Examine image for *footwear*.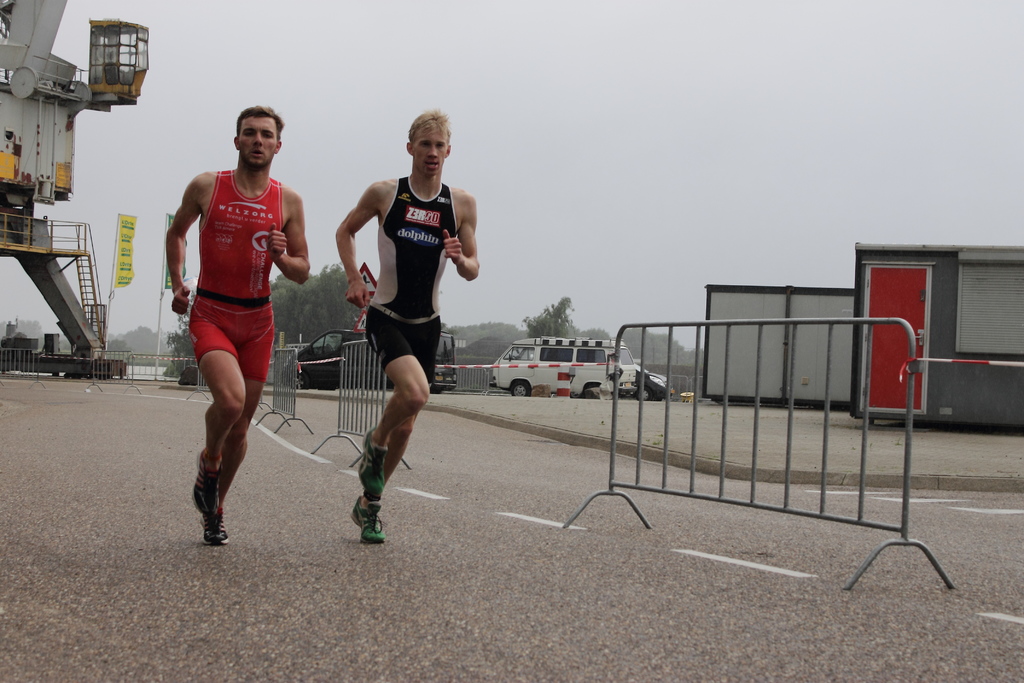
Examination result: locate(350, 491, 390, 546).
